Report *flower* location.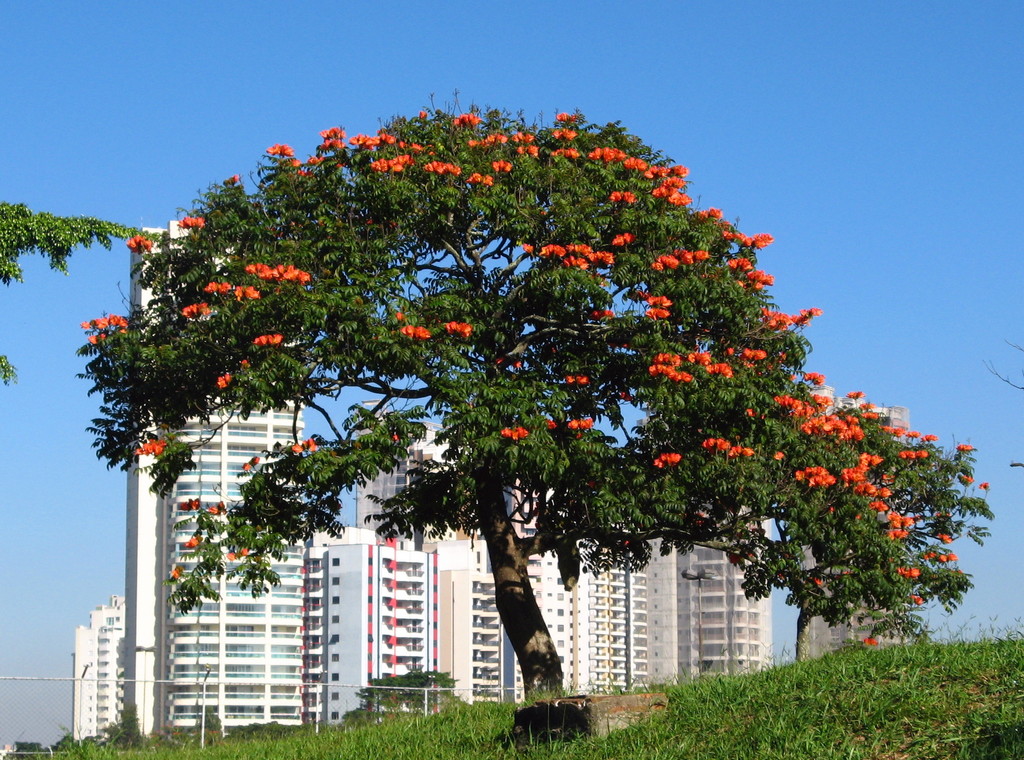
Report: box=[672, 175, 685, 188].
